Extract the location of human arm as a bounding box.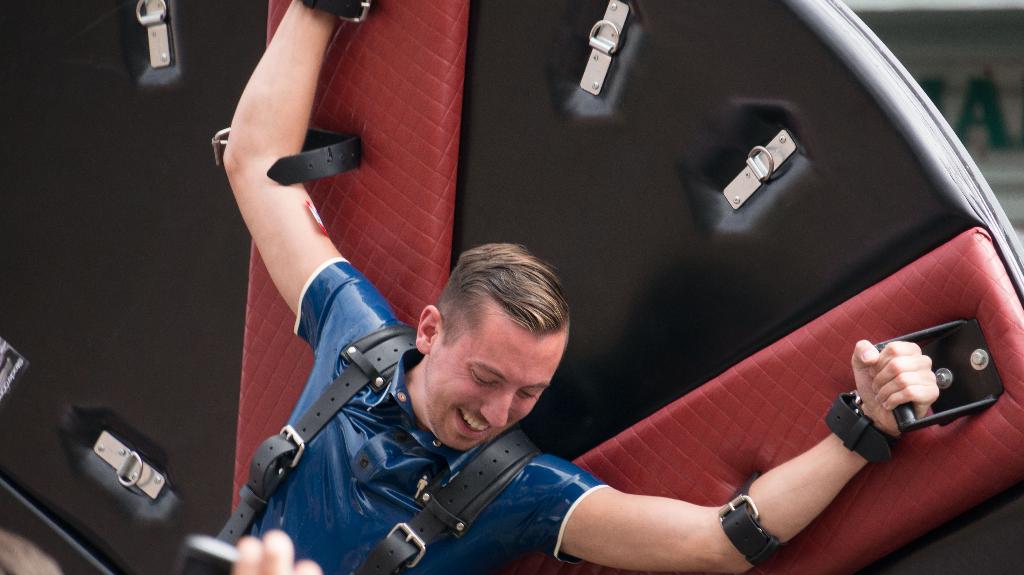
rect(215, 0, 371, 355).
